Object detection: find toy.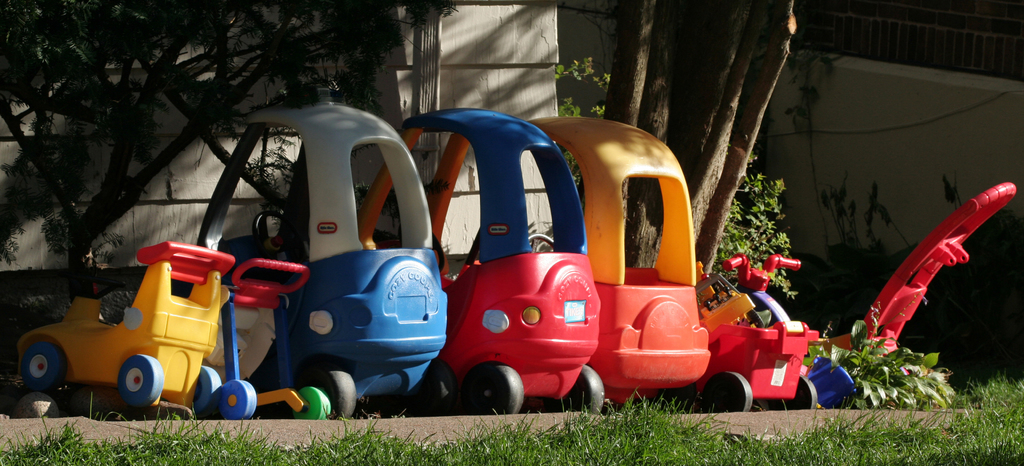
box=[20, 239, 233, 415].
